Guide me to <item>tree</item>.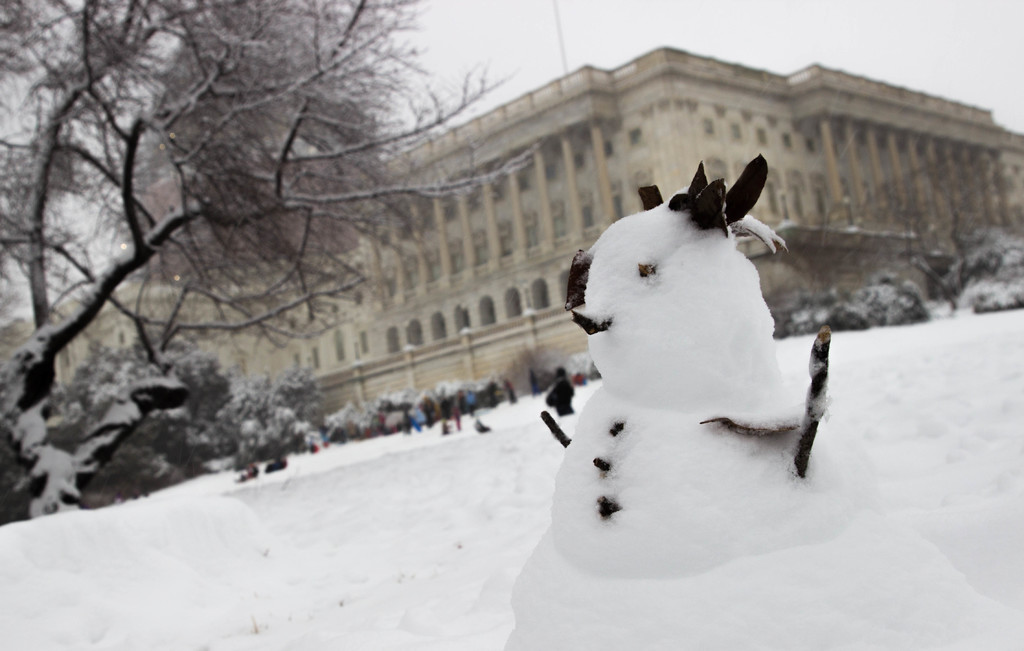
Guidance: {"x1": 8, "y1": 0, "x2": 535, "y2": 535}.
